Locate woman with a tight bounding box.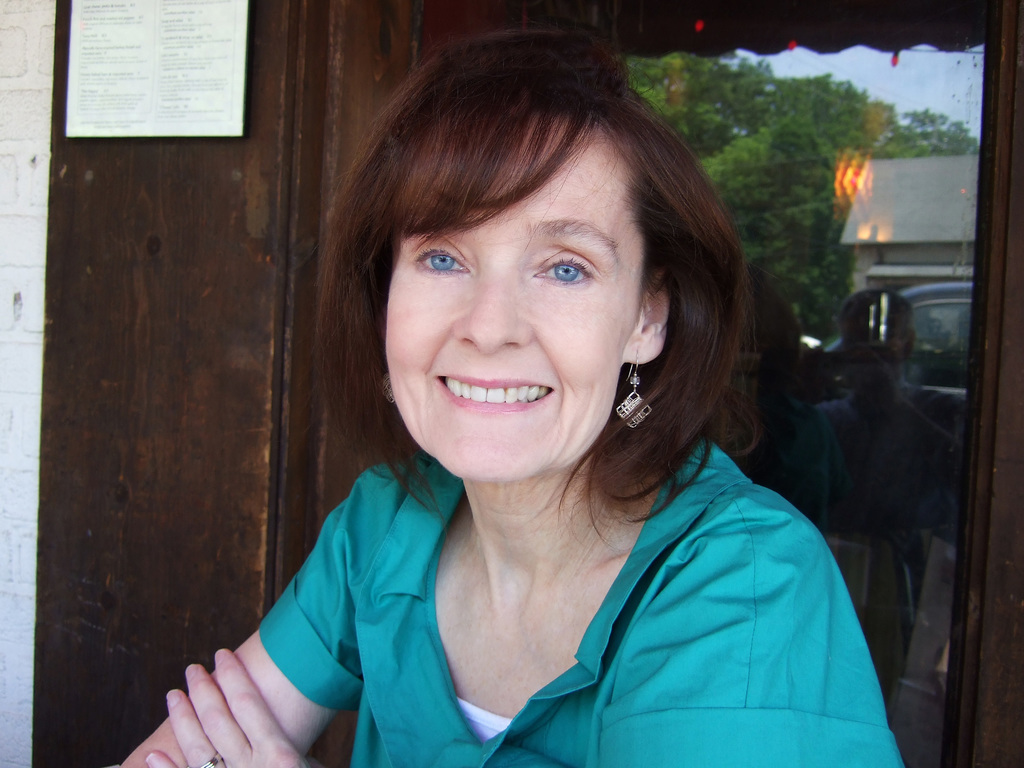
<box>144,44,872,767</box>.
